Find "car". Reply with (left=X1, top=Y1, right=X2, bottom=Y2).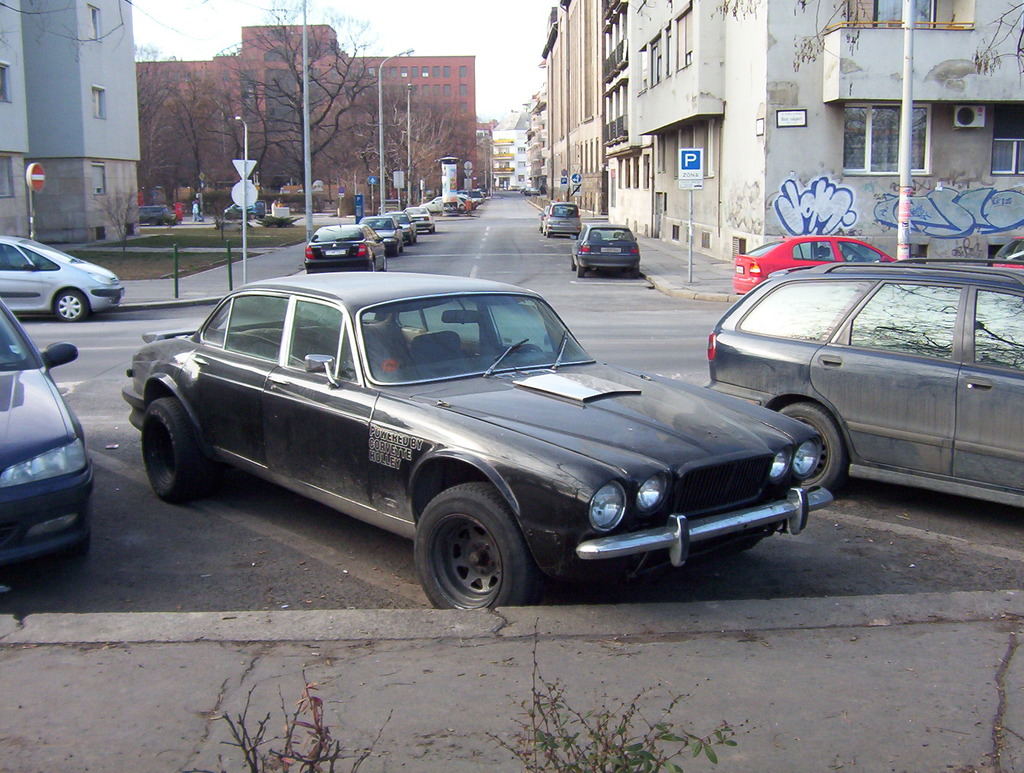
(left=991, top=235, right=1023, bottom=272).
